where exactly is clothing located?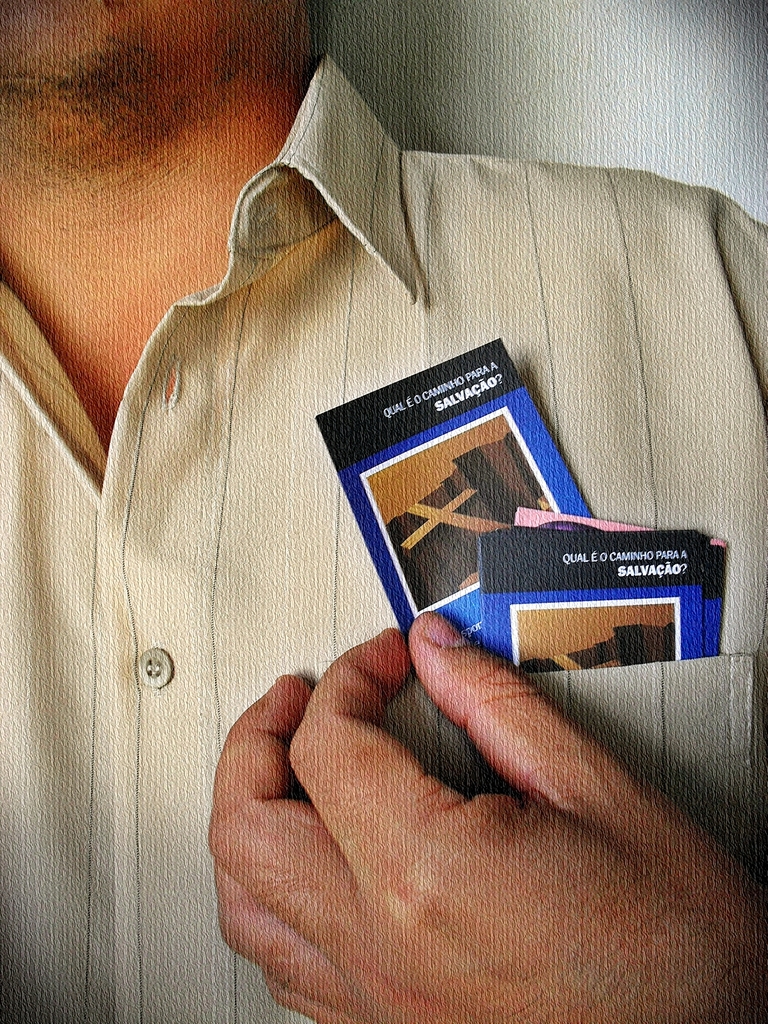
Its bounding box is BBox(0, 1, 767, 1023).
